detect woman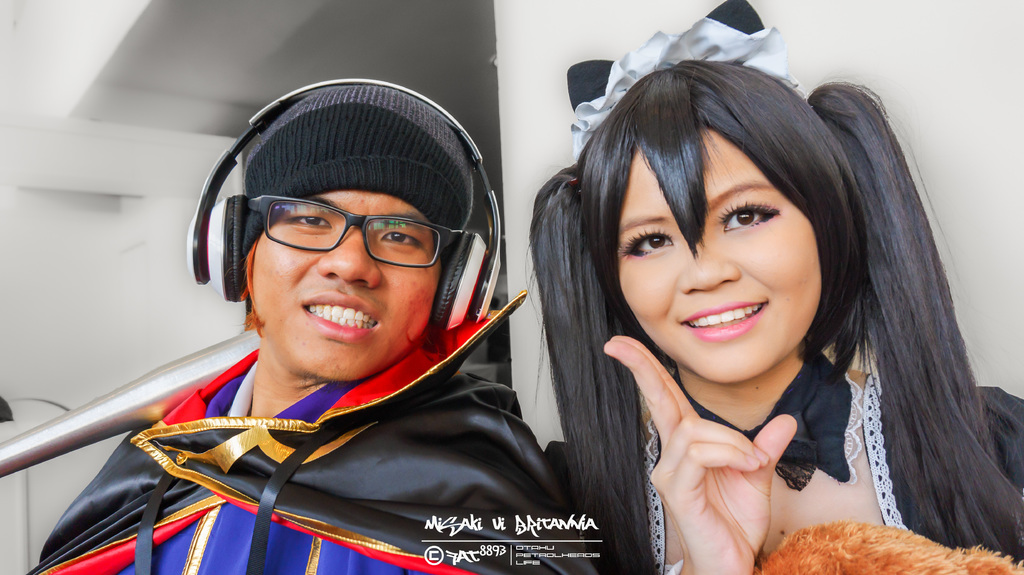
526/49/1007/574
